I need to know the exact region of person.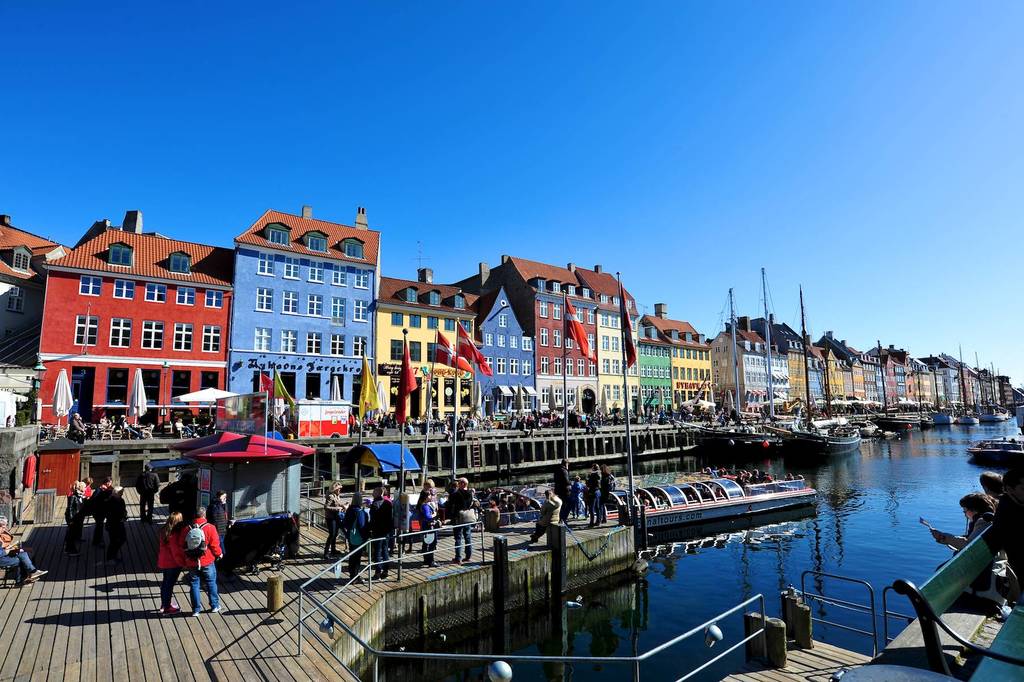
Region: <box>90,481,107,555</box>.
